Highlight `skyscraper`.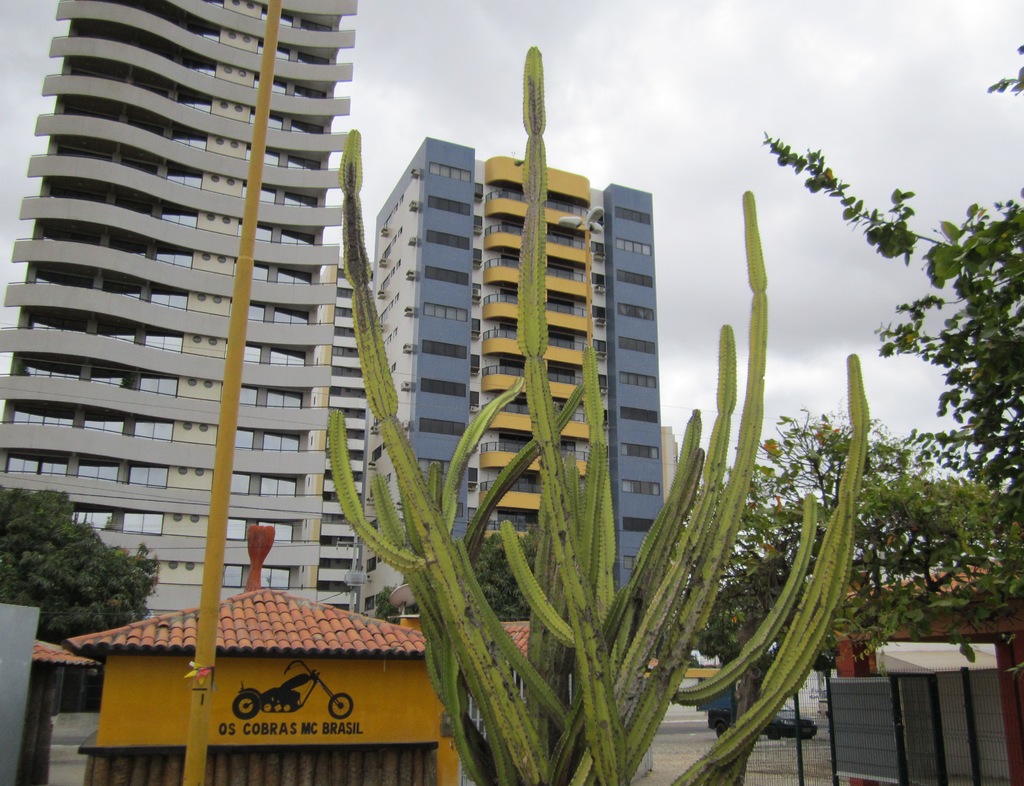
Highlighted region: <region>369, 132, 669, 645</region>.
